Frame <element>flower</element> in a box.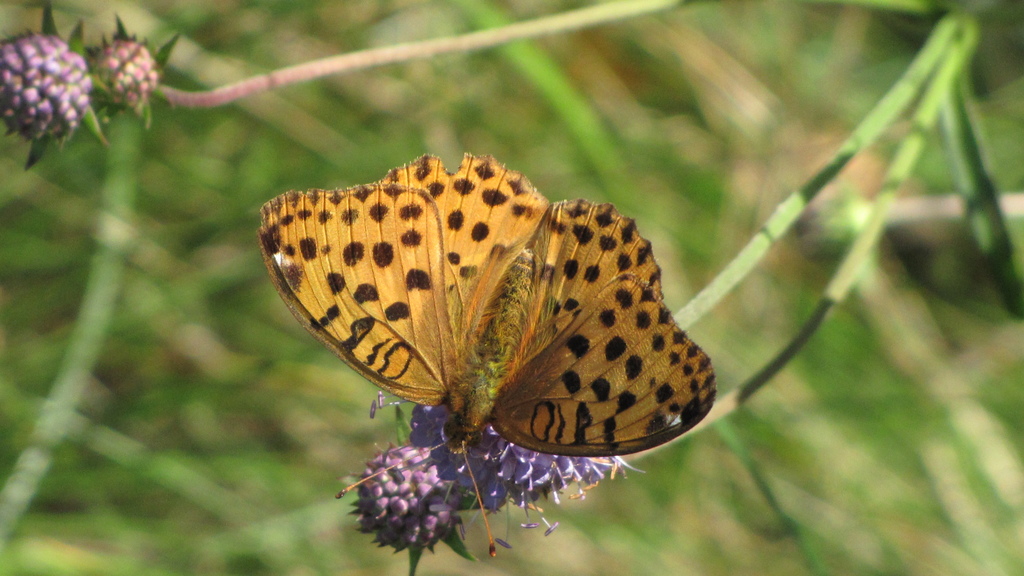
bbox=[0, 20, 86, 168].
